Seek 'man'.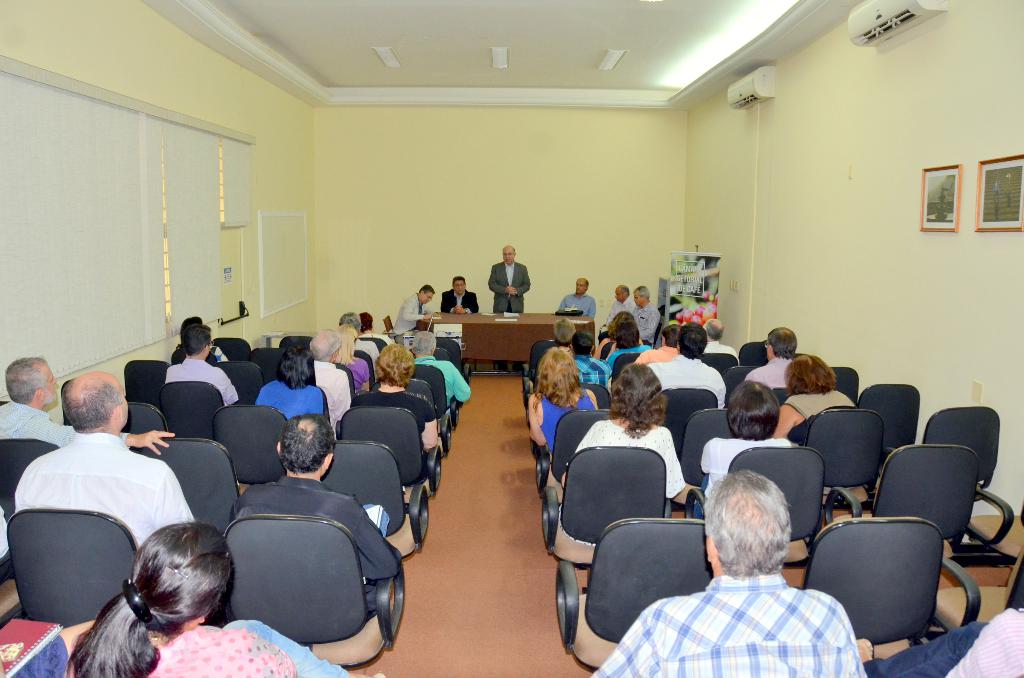
<box>385,280,439,335</box>.
